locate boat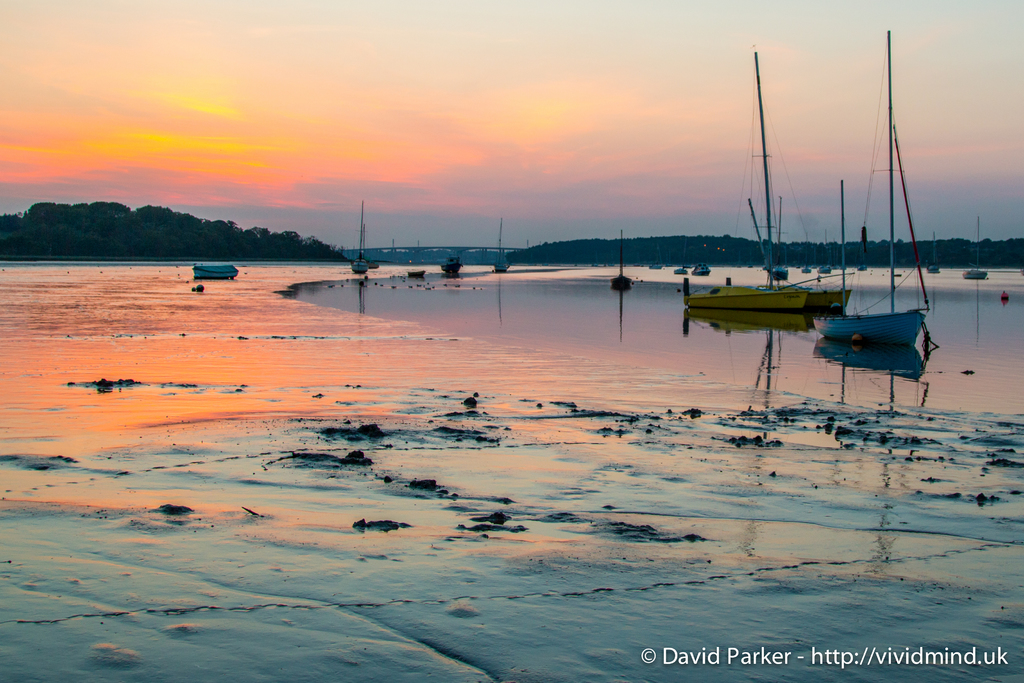
bbox=[811, 29, 932, 350]
